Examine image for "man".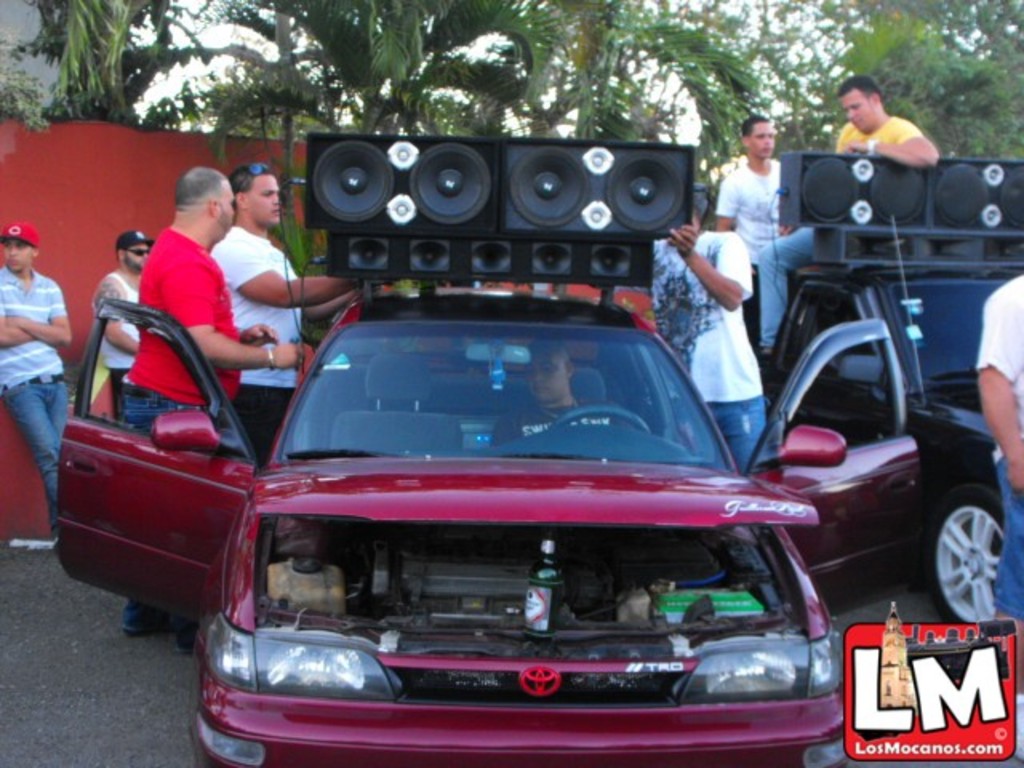
Examination result: (747, 69, 944, 371).
